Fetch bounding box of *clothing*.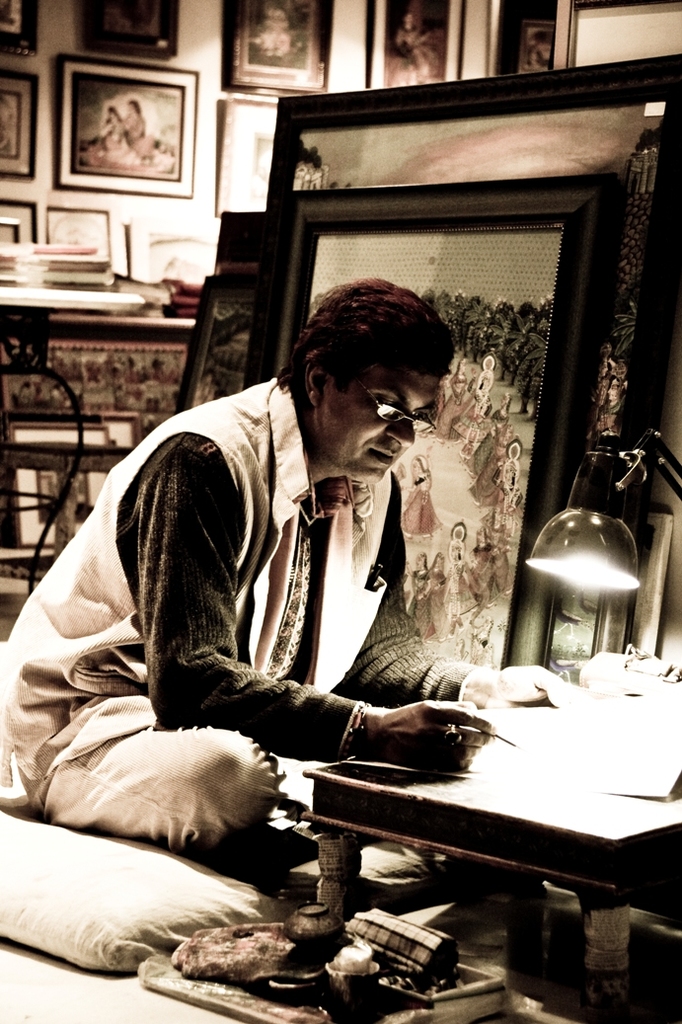
Bbox: crop(250, 25, 309, 76).
